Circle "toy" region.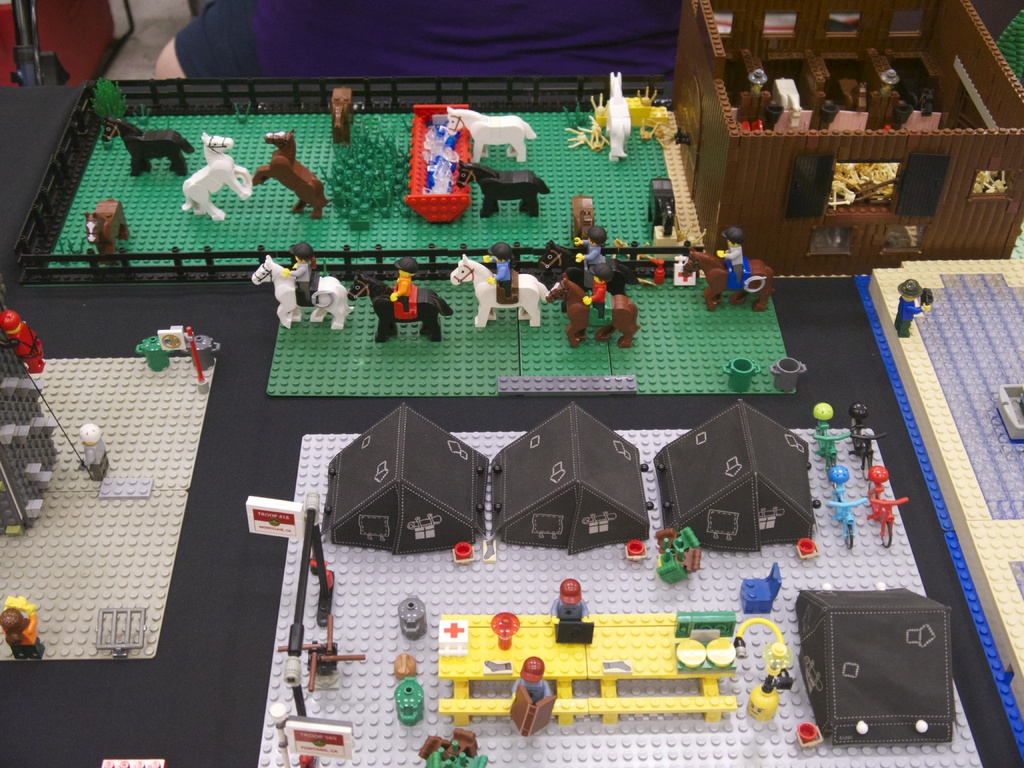
Region: 0:305:44:378.
